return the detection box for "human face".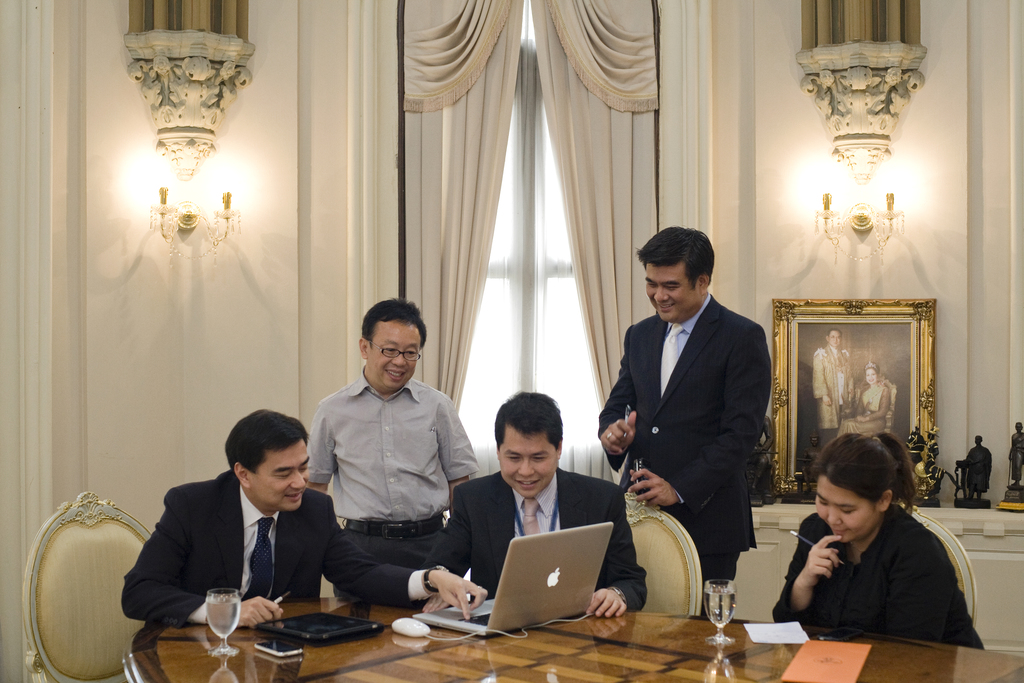
864/368/877/384.
